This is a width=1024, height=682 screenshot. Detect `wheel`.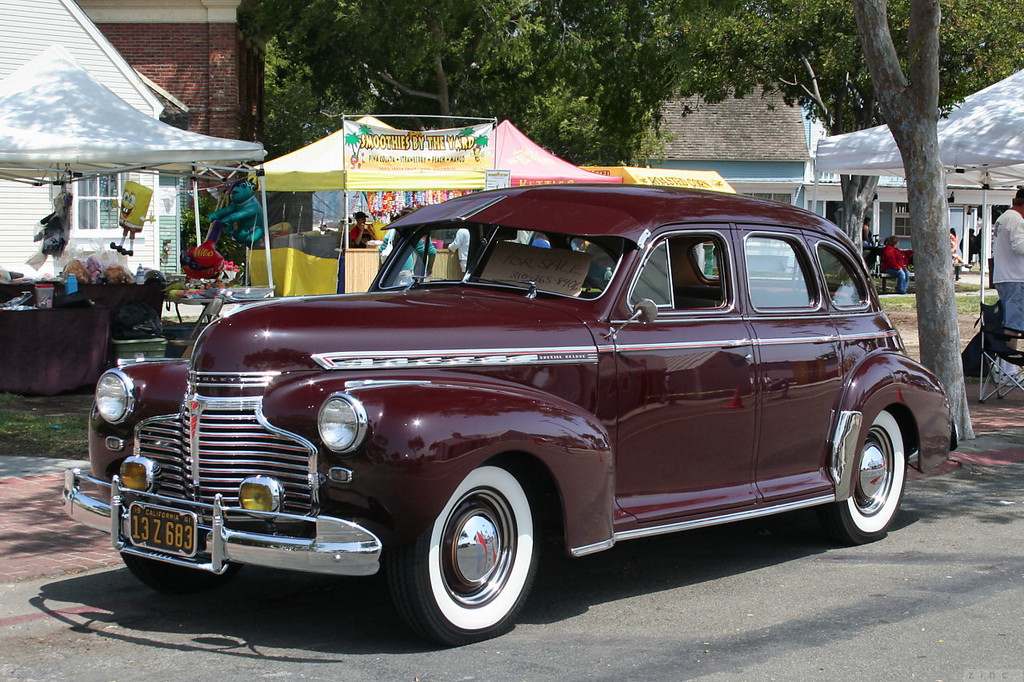
crop(815, 408, 907, 544).
